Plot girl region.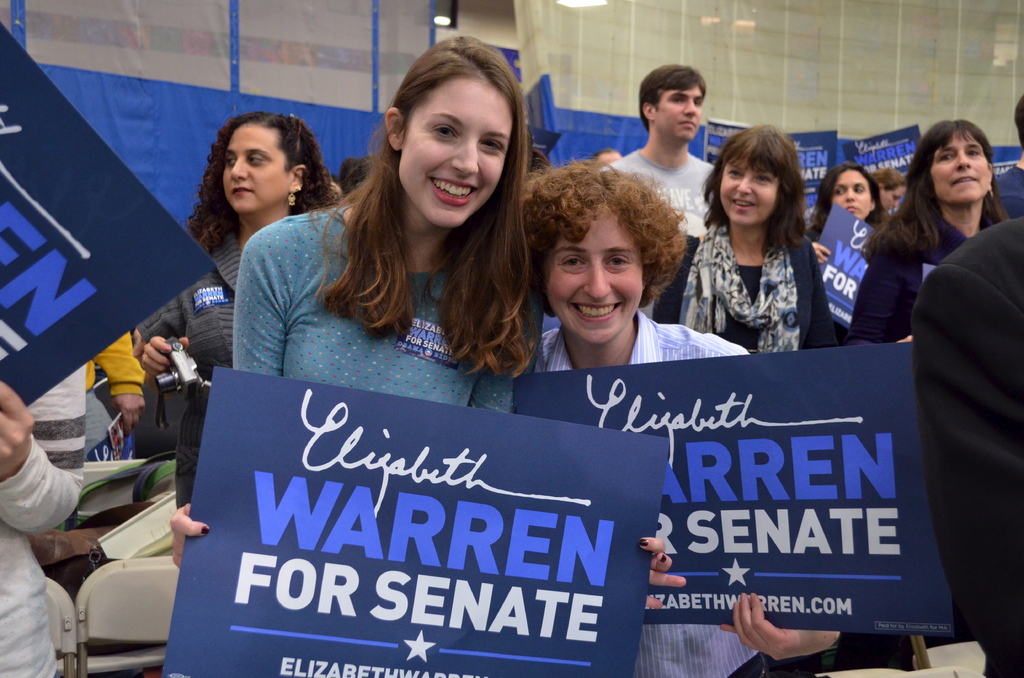
Plotted at bbox(170, 38, 535, 569).
